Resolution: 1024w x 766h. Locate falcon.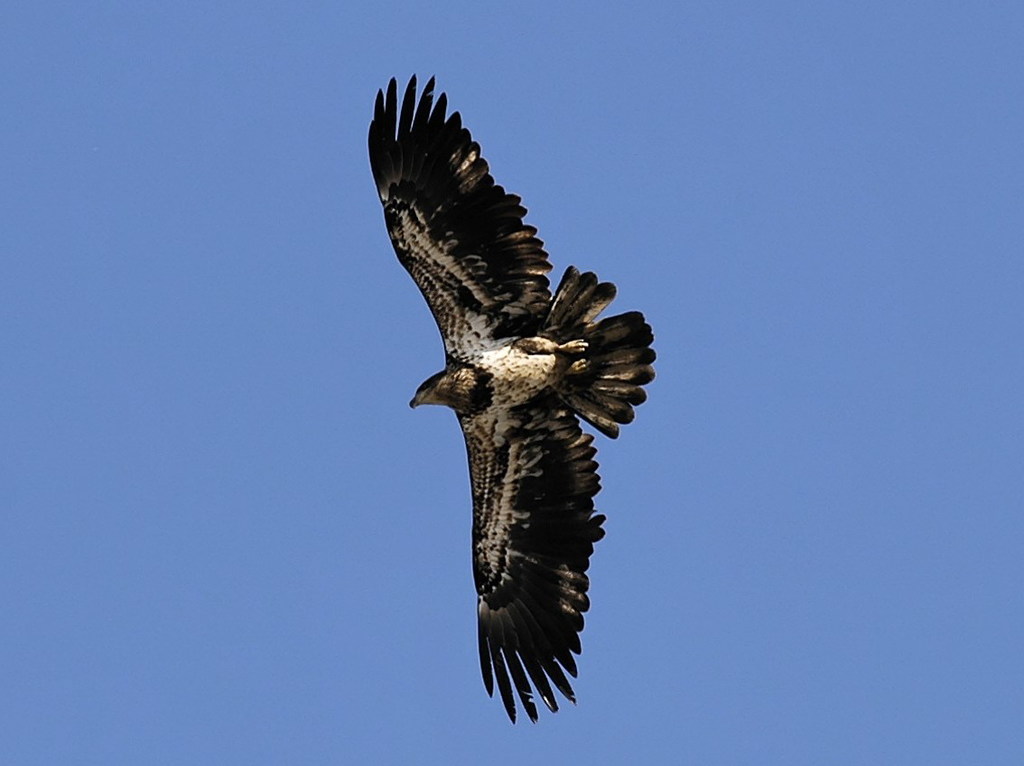
x1=352, y1=70, x2=668, y2=719.
